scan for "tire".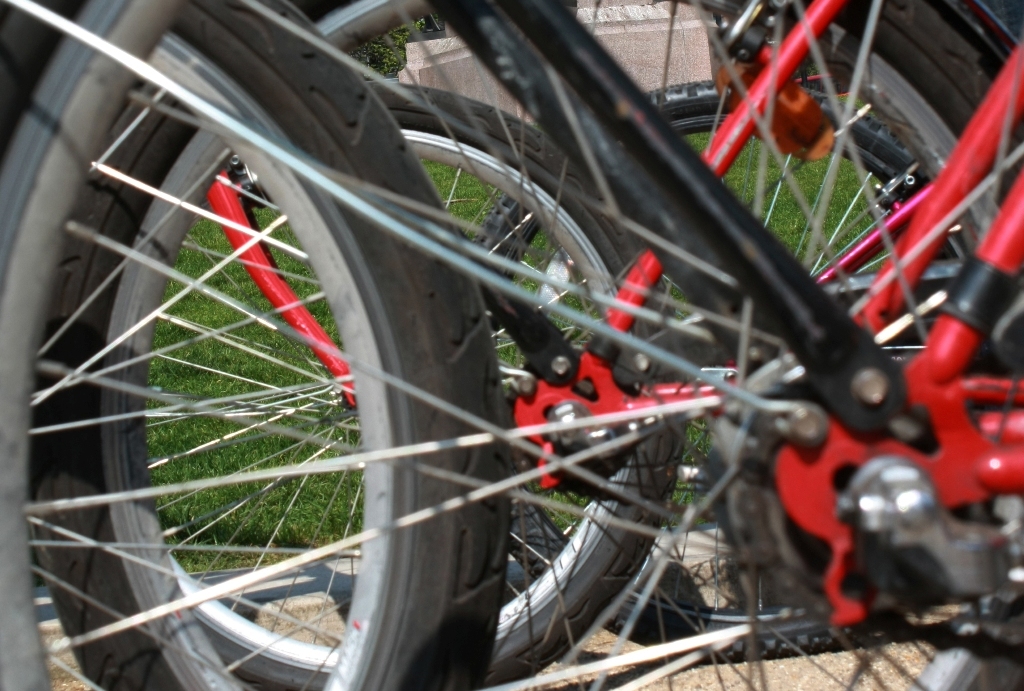
Scan result: <region>25, 0, 1022, 690</region>.
